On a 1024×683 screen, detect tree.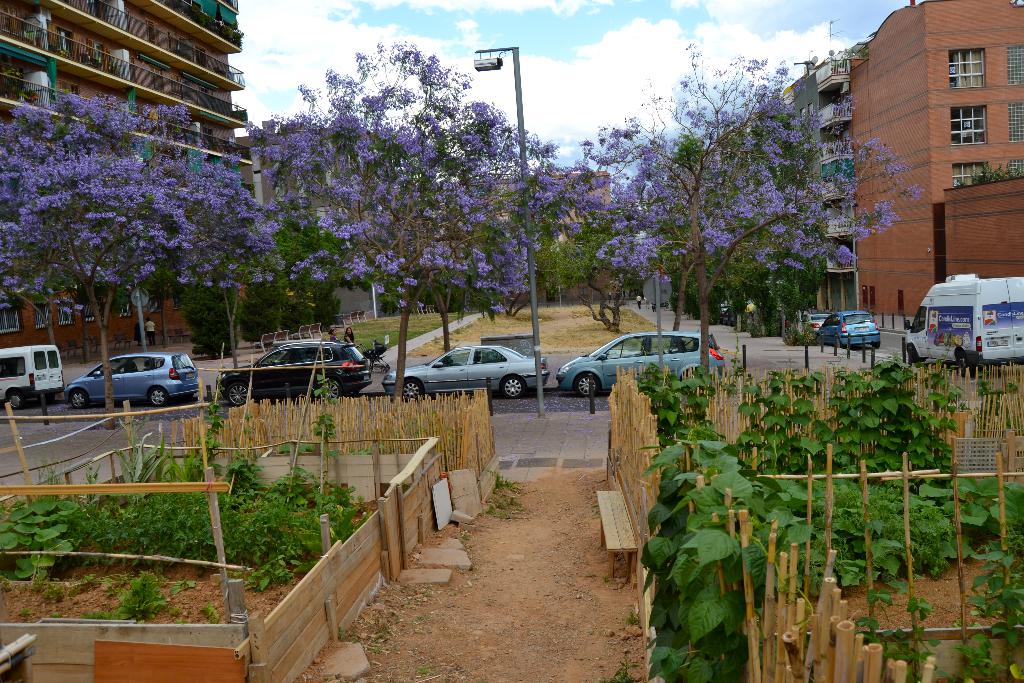
detection(654, 116, 793, 297).
